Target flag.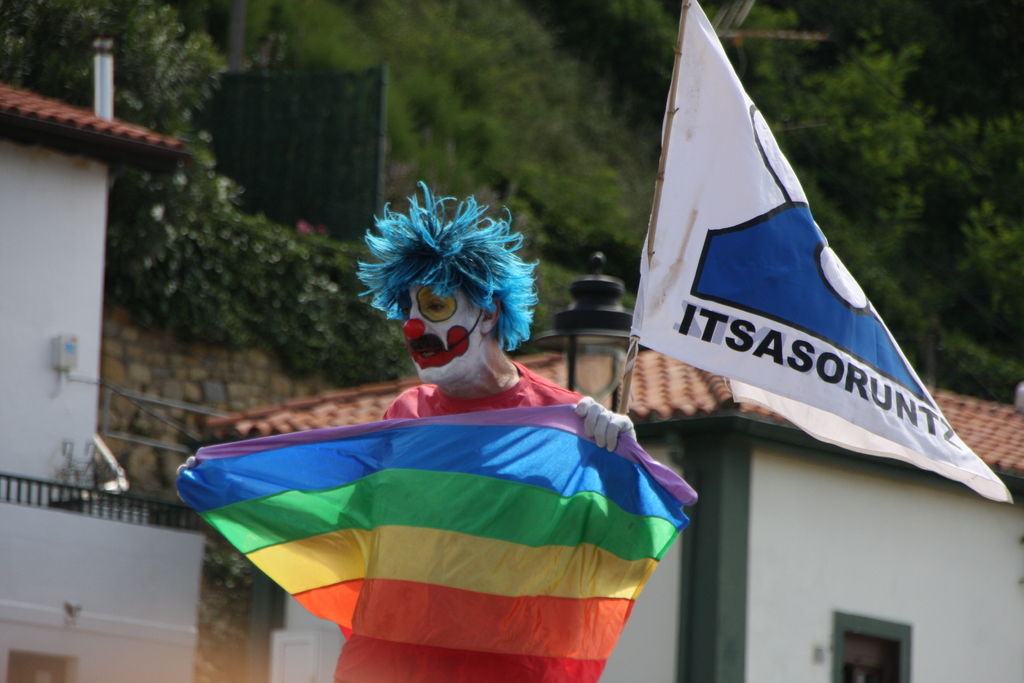
Target region: <region>187, 404, 696, 682</region>.
